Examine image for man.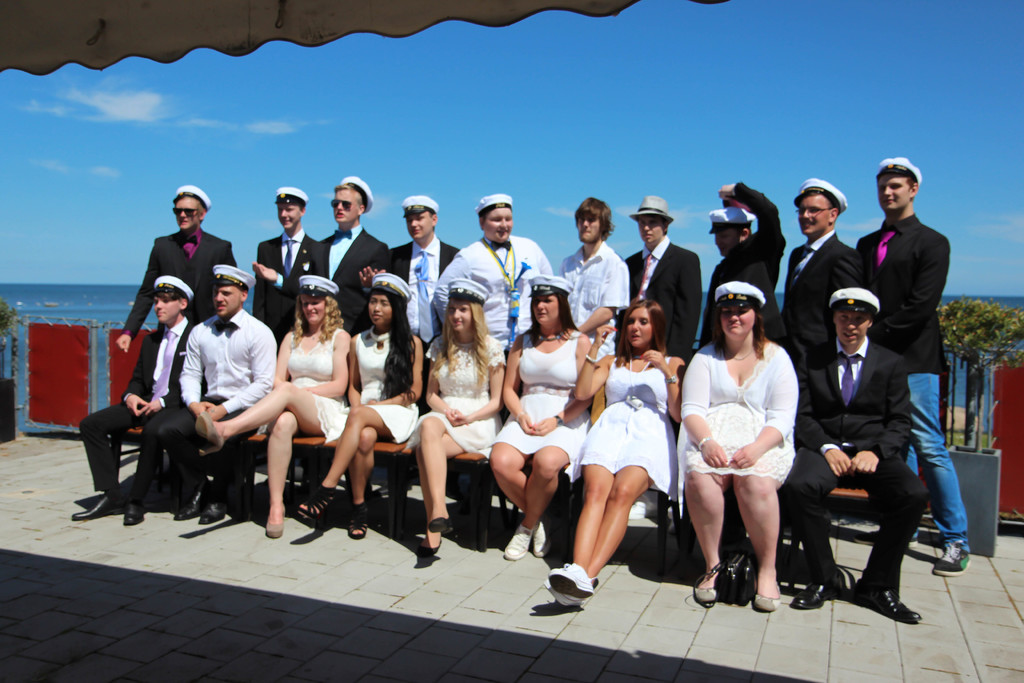
Examination result: region(175, 263, 271, 527).
